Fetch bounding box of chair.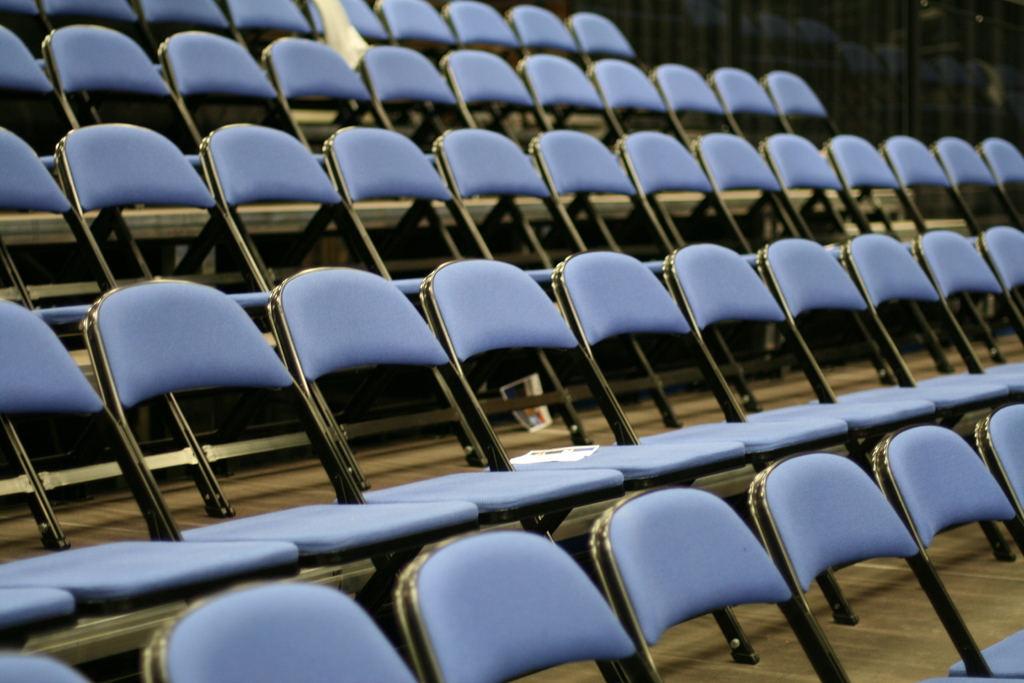
Bbox: region(828, 136, 924, 241).
